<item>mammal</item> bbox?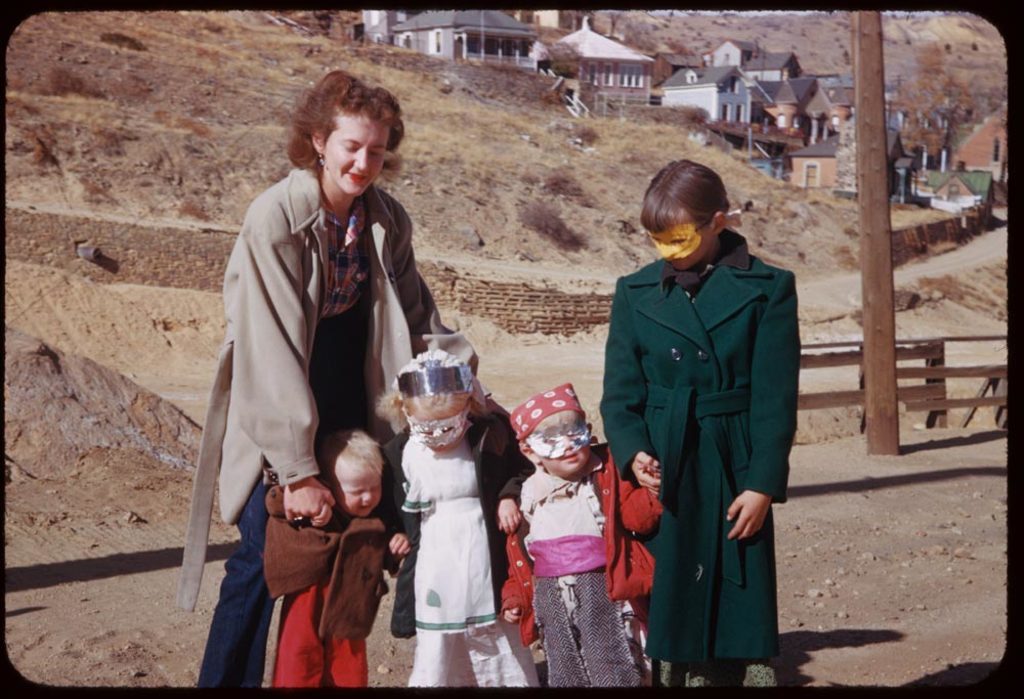
bbox(174, 67, 479, 693)
